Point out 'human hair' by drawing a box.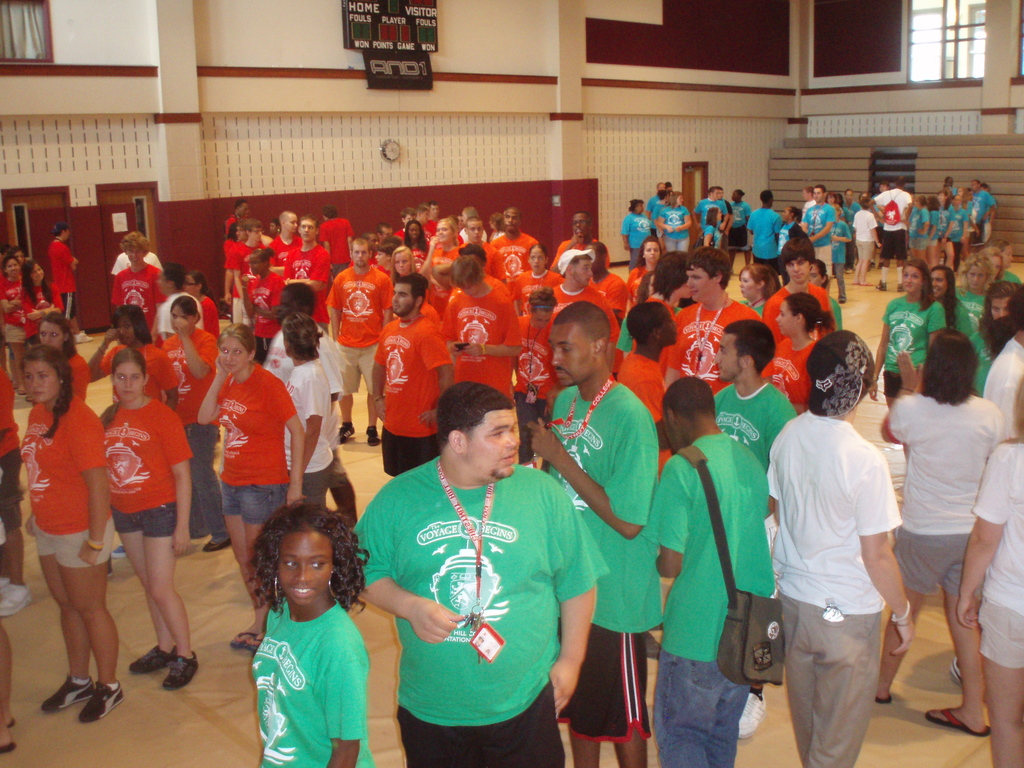
(left=214, top=323, right=259, bottom=360).
